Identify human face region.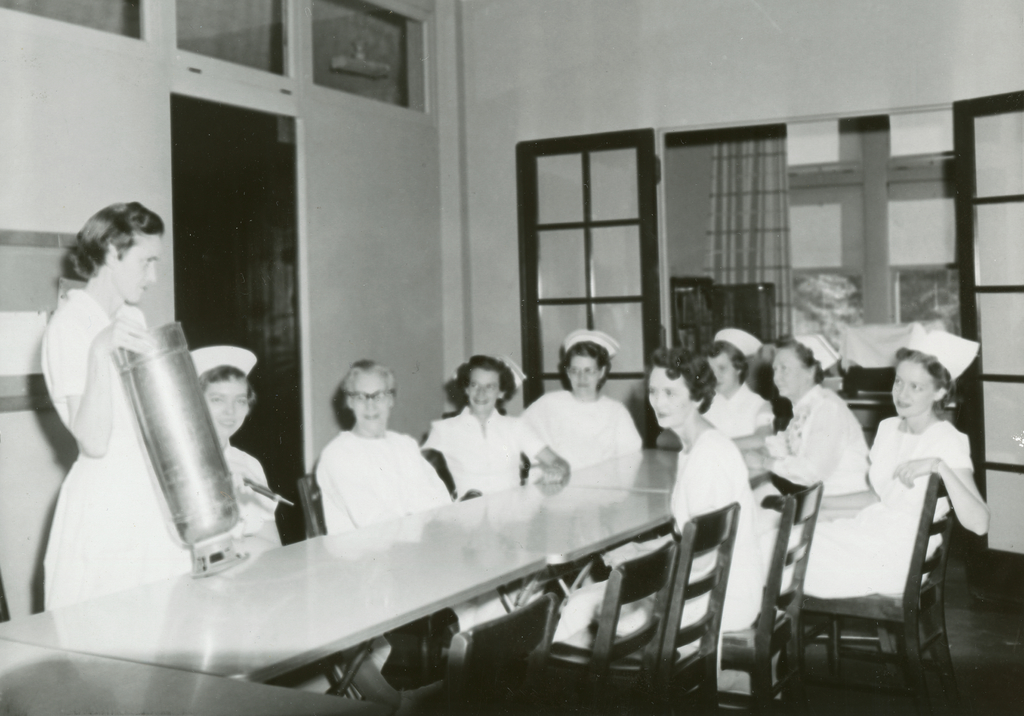
Region: bbox=[346, 373, 392, 431].
